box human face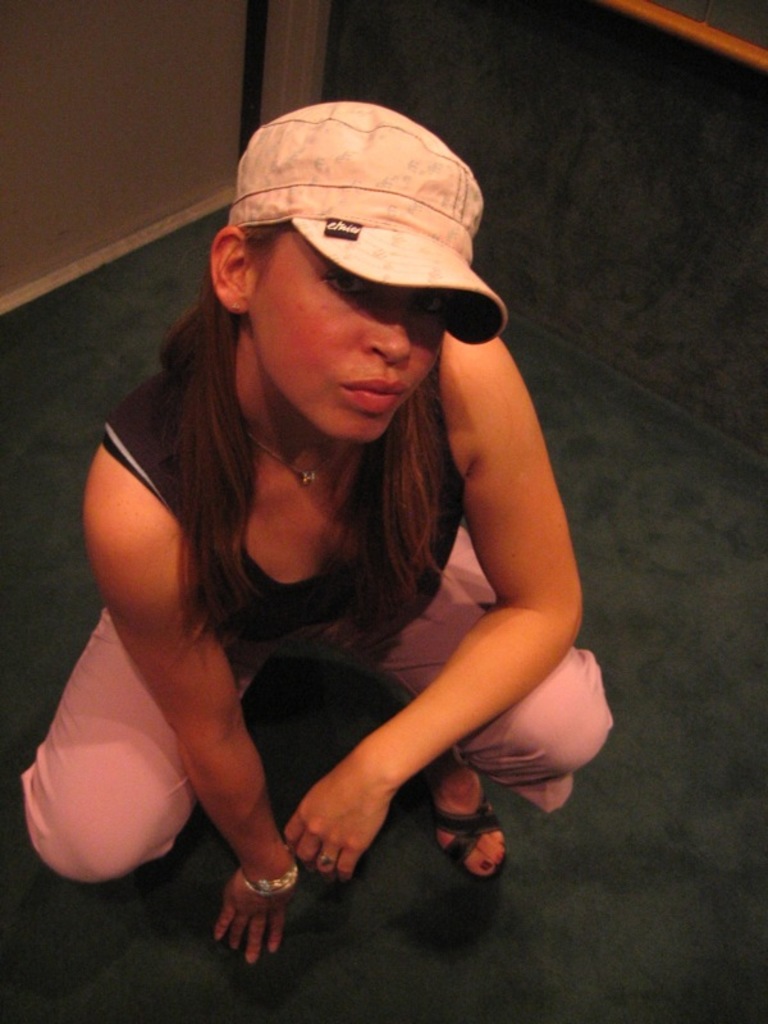
[left=243, top=225, right=445, bottom=444]
